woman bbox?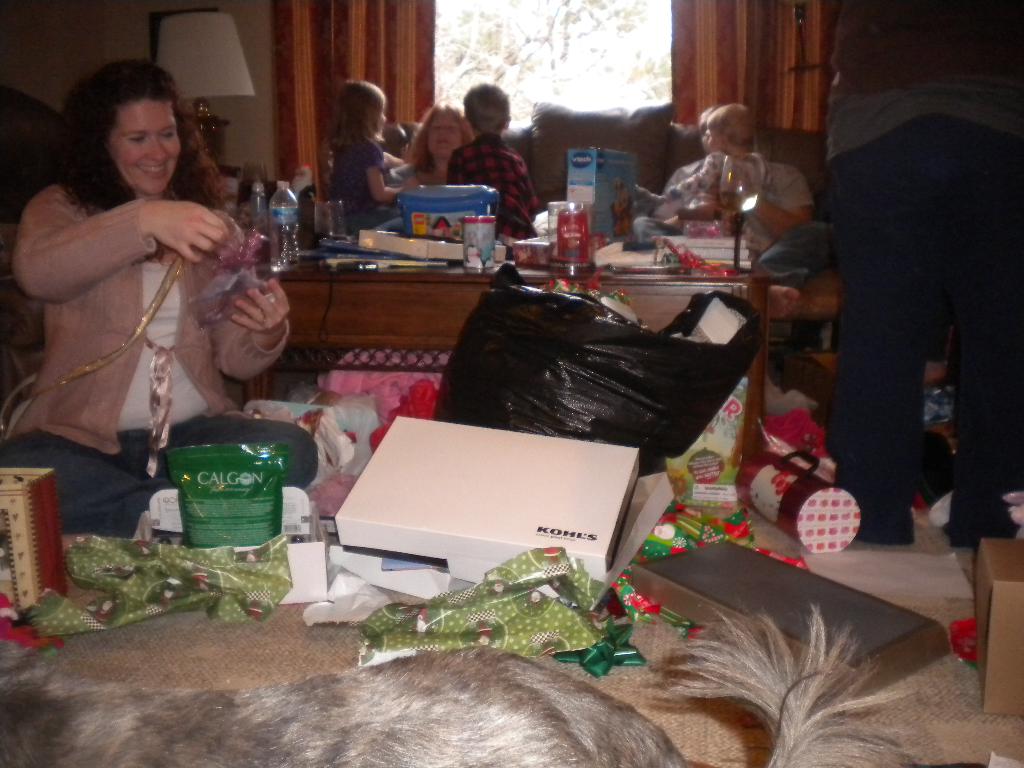
(left=386, top=100, right=470, bottom=182)
